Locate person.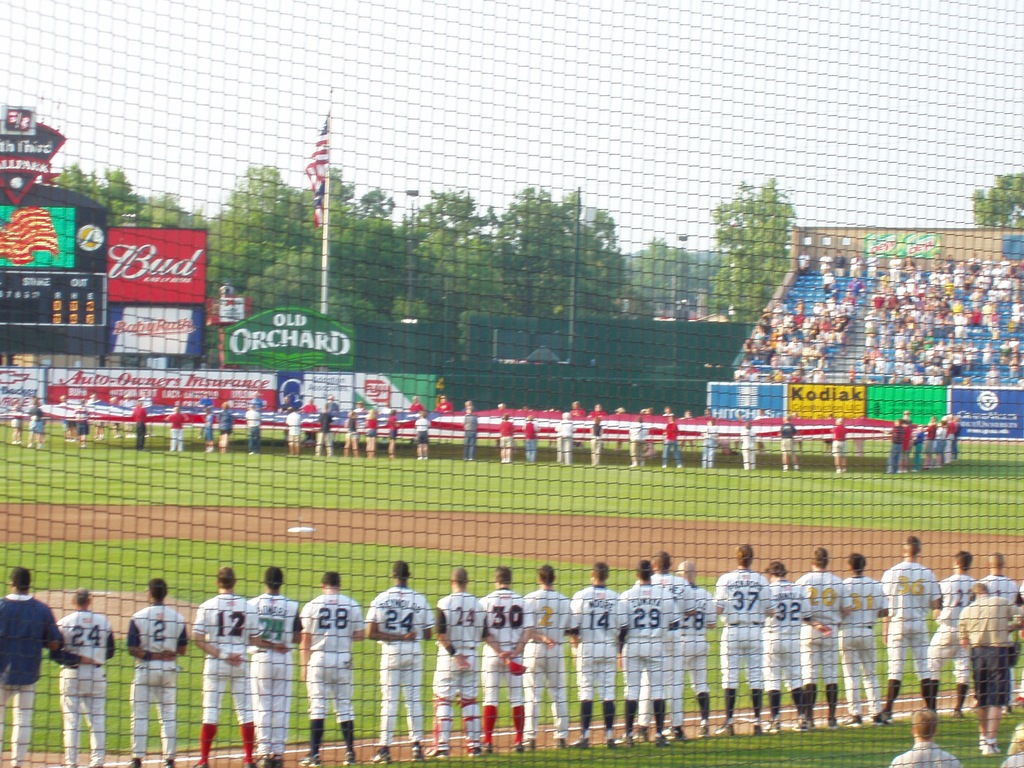
Bounding box: x1=71 y1=402 x2=90 y2=445.
